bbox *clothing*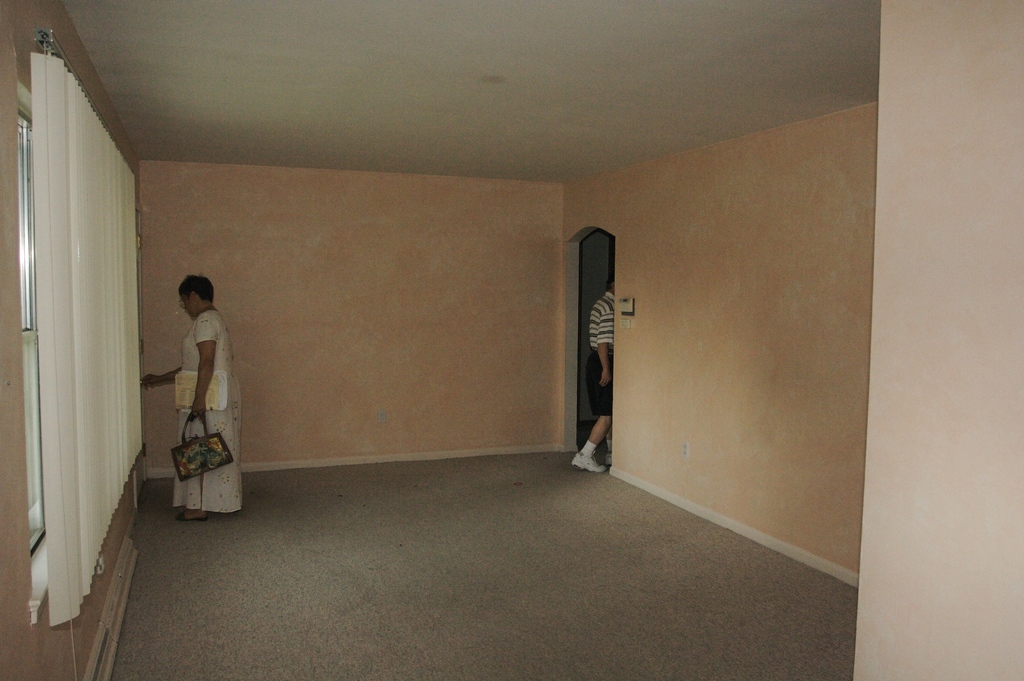
box=[163, 292, 232, 511]
